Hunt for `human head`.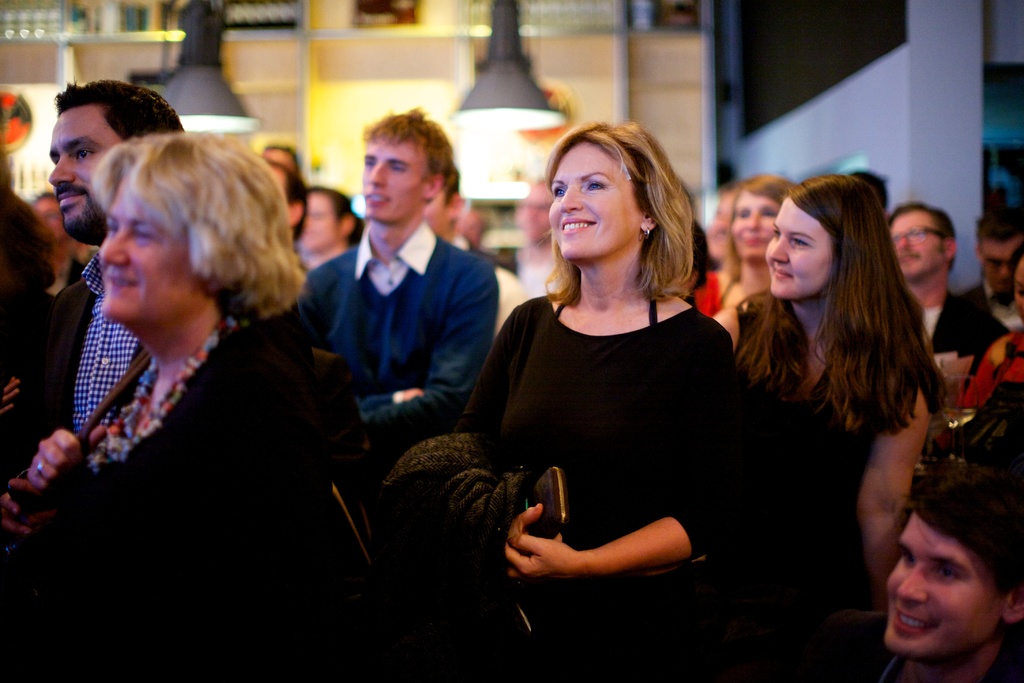
Hunted down at (515,177,554,244).
